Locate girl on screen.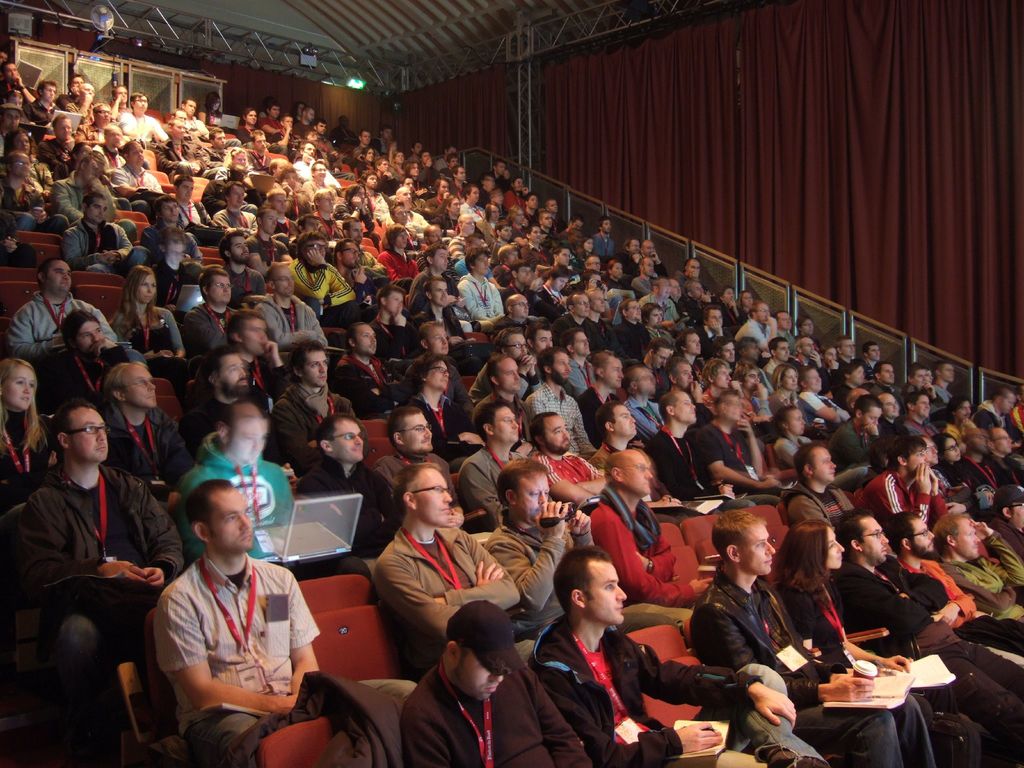
On screen at {"x1": 772, "y1": 518, "x2": 934, "y2": 730}.
